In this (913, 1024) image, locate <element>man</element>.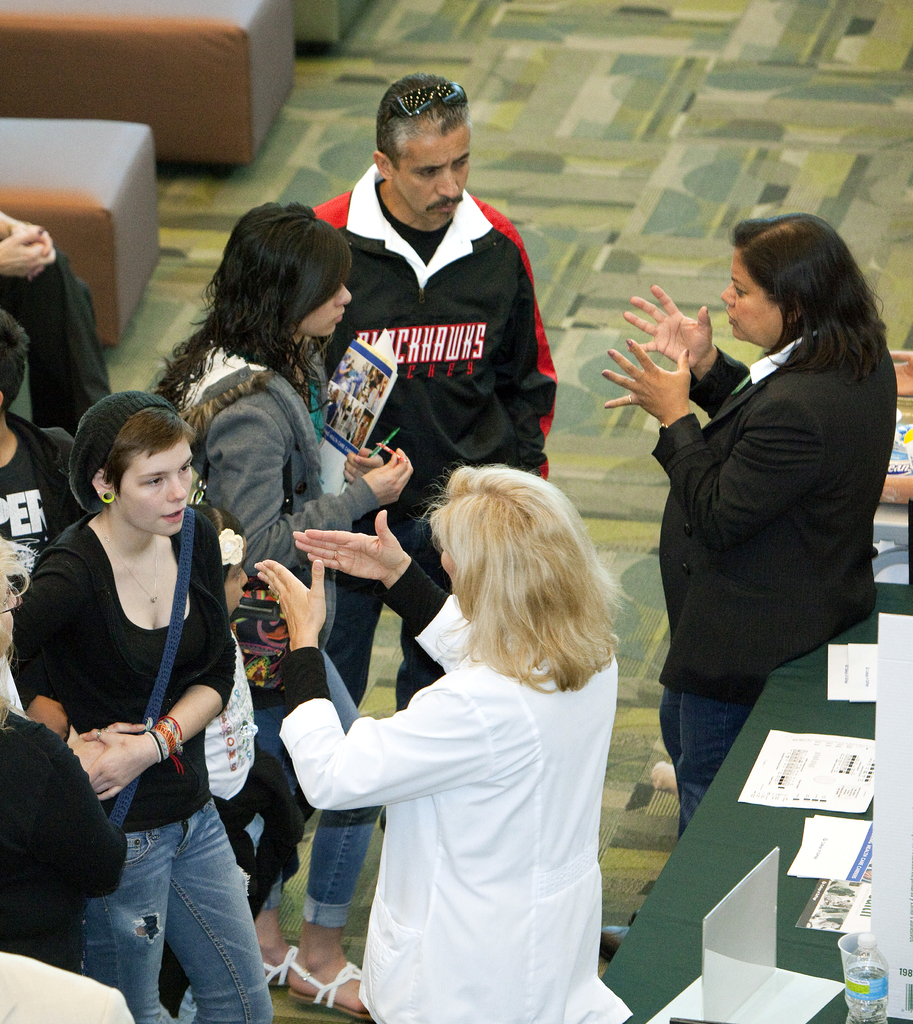
Bounding box: Rect(0, 207, 116, 436).
